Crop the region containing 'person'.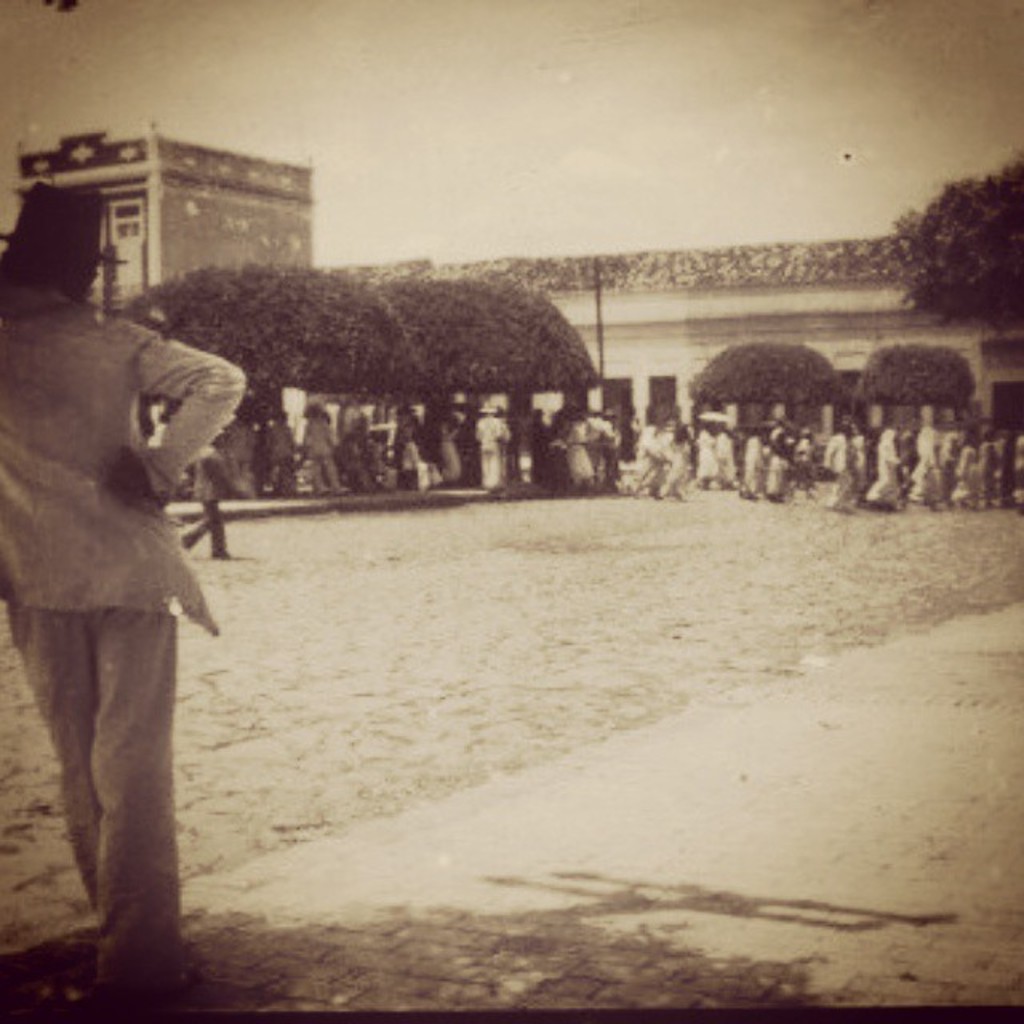
Crop region: pyautogui.locateOnScreen(176, 445, 238, 562).
